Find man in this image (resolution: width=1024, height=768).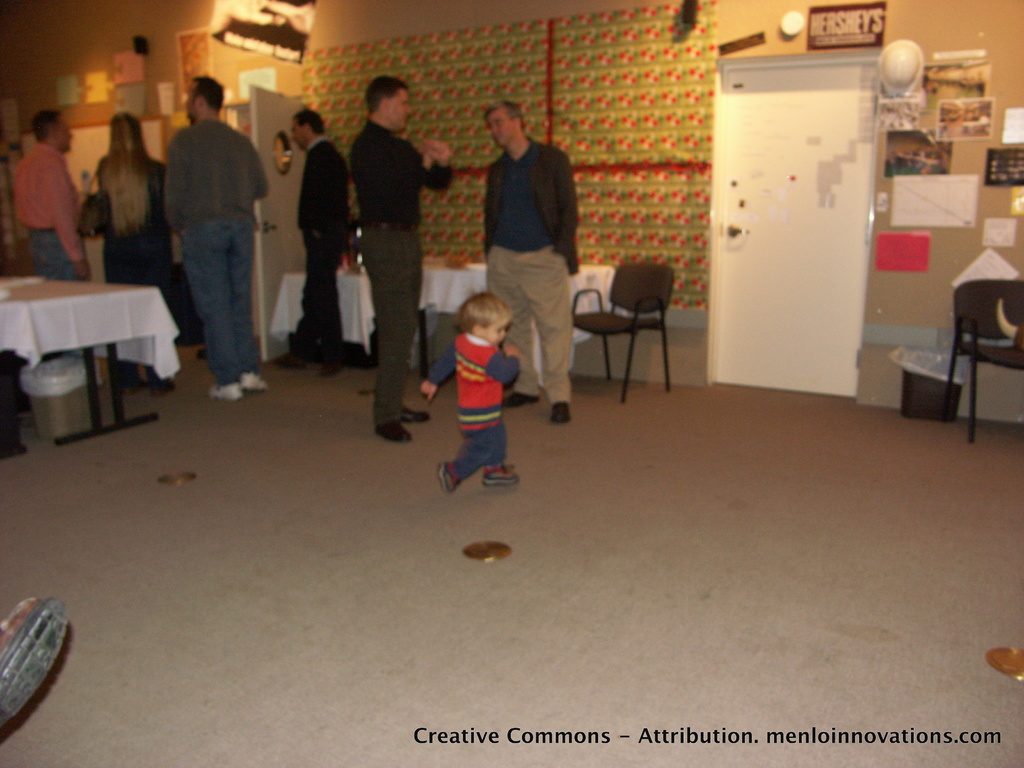
bbox=(350, 76, 456, 443).
